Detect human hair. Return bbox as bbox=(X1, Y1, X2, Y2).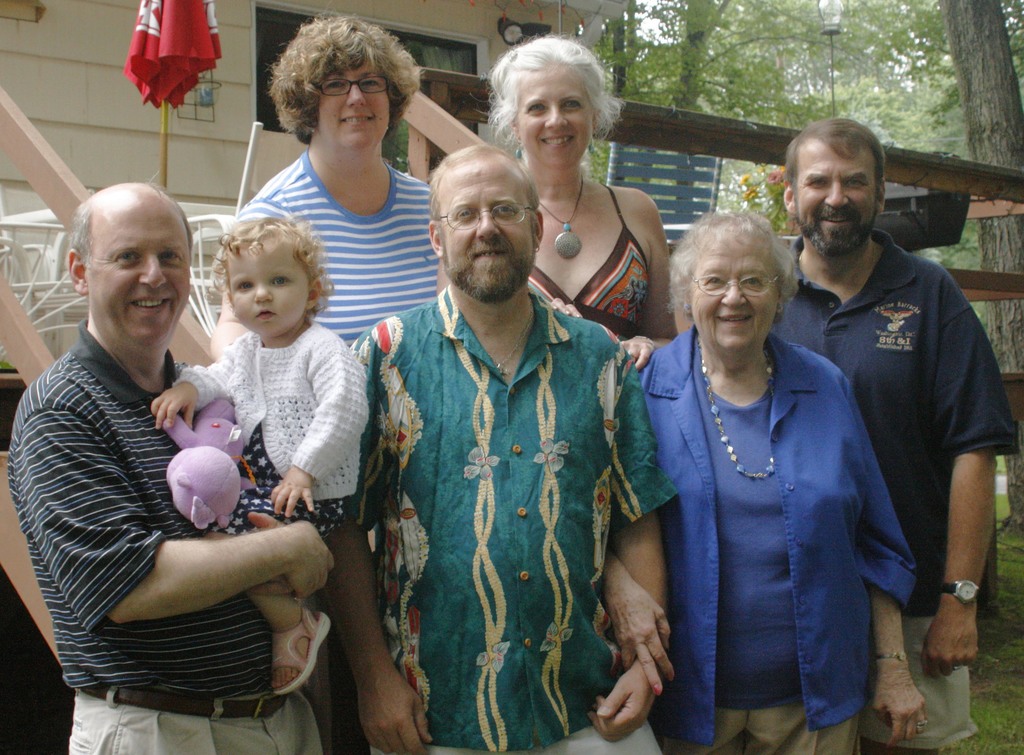
bbox=(471, 31, 628, 156).
